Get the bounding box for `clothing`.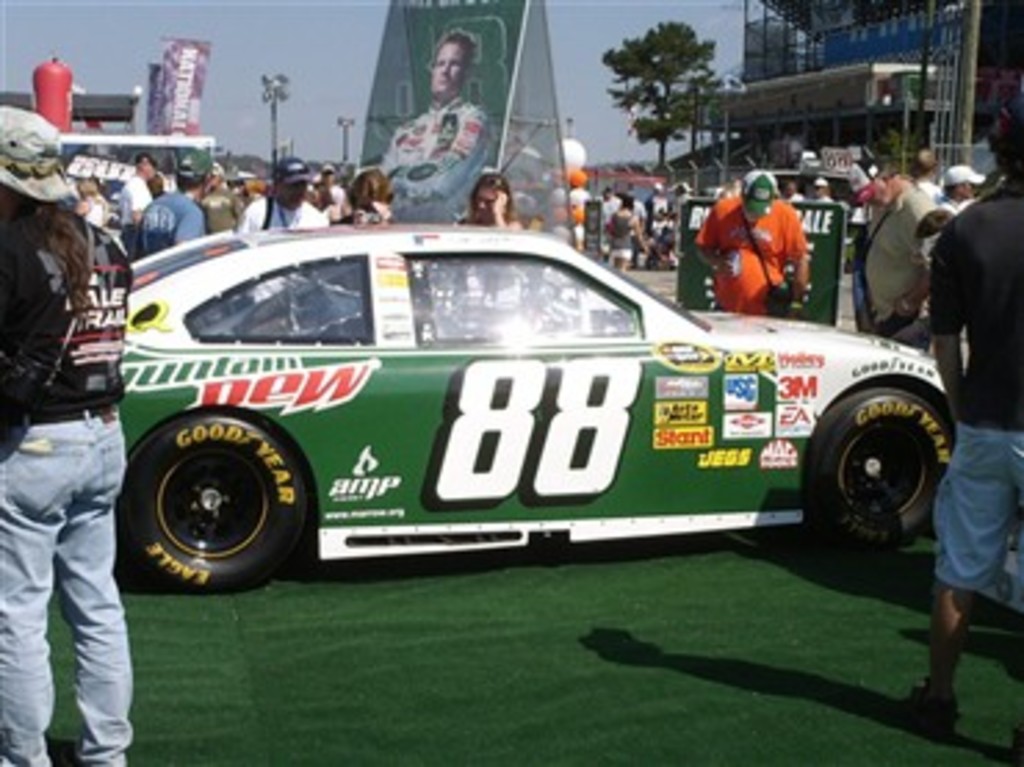
rect(927, 177, 1021, 598).
